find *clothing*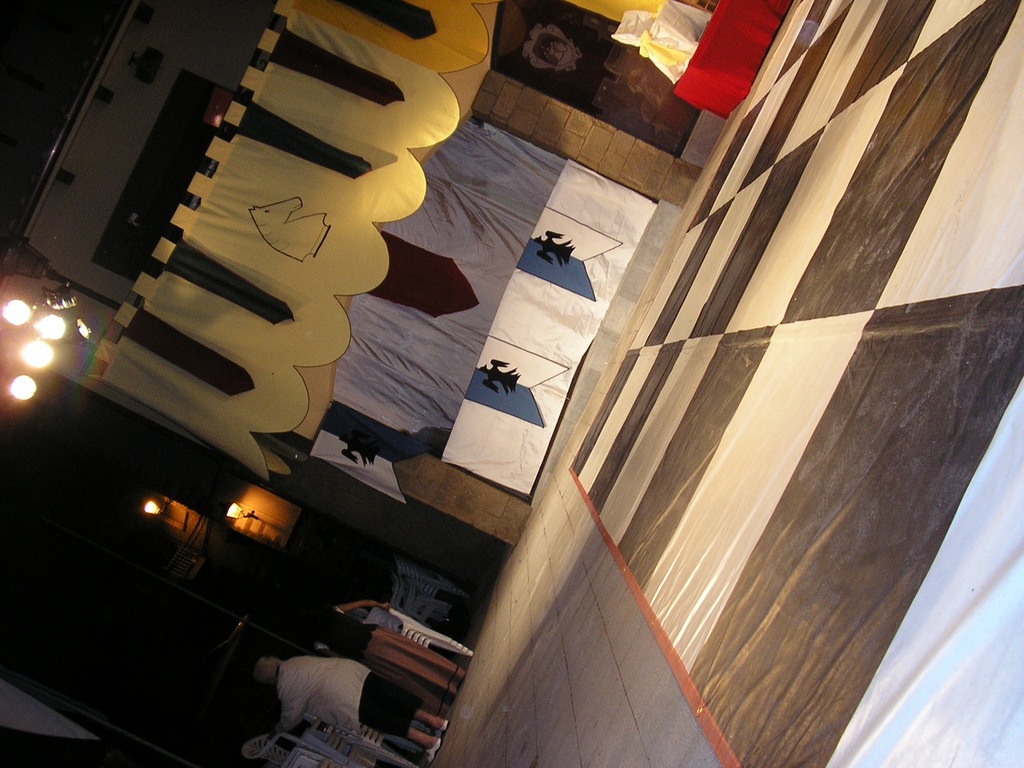
314/607/461/716
